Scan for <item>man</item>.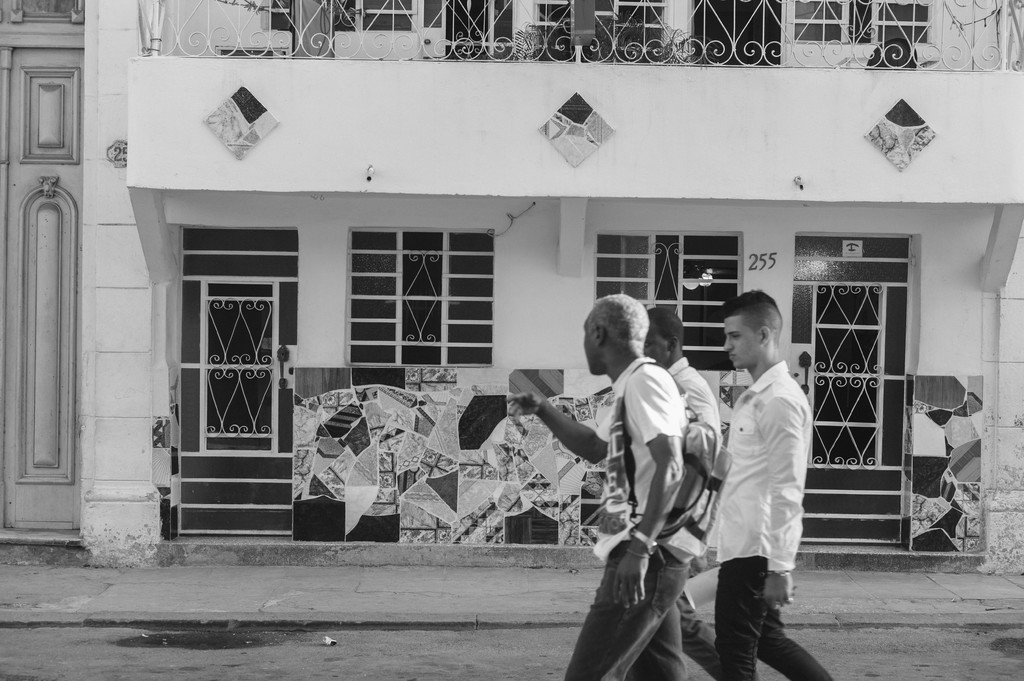
Scan result: x1=706 y1=287 x2=826 y2=669.
